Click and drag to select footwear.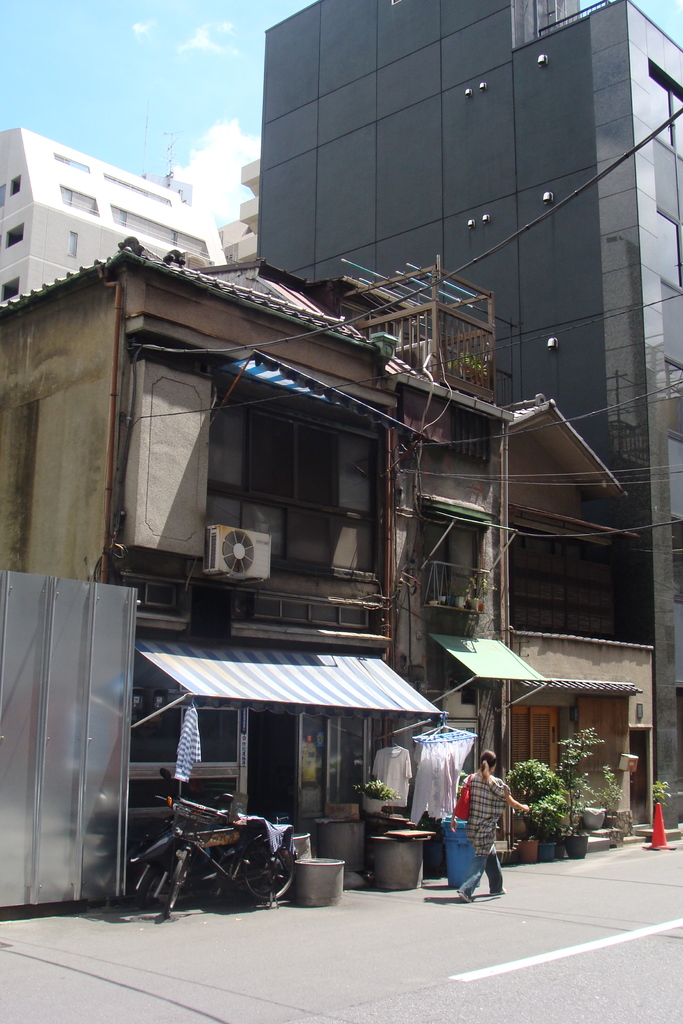
Selection: <bbox>491, 889, 506, 894</bbox>.
